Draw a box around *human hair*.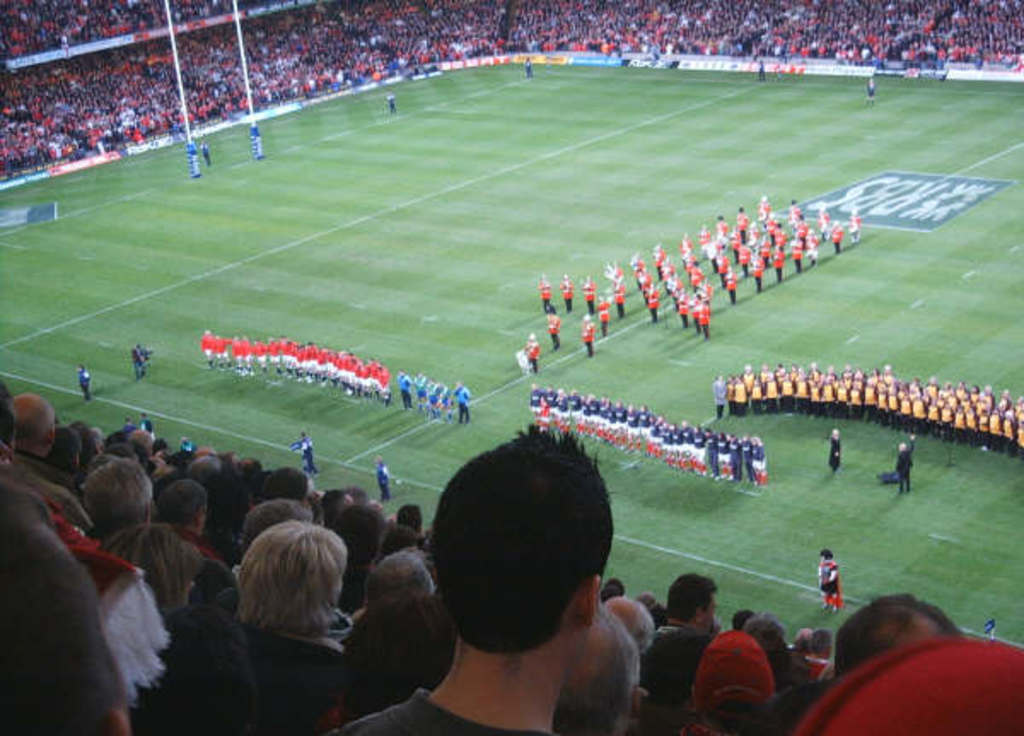
l=212, t=454, r=218, b=468.
